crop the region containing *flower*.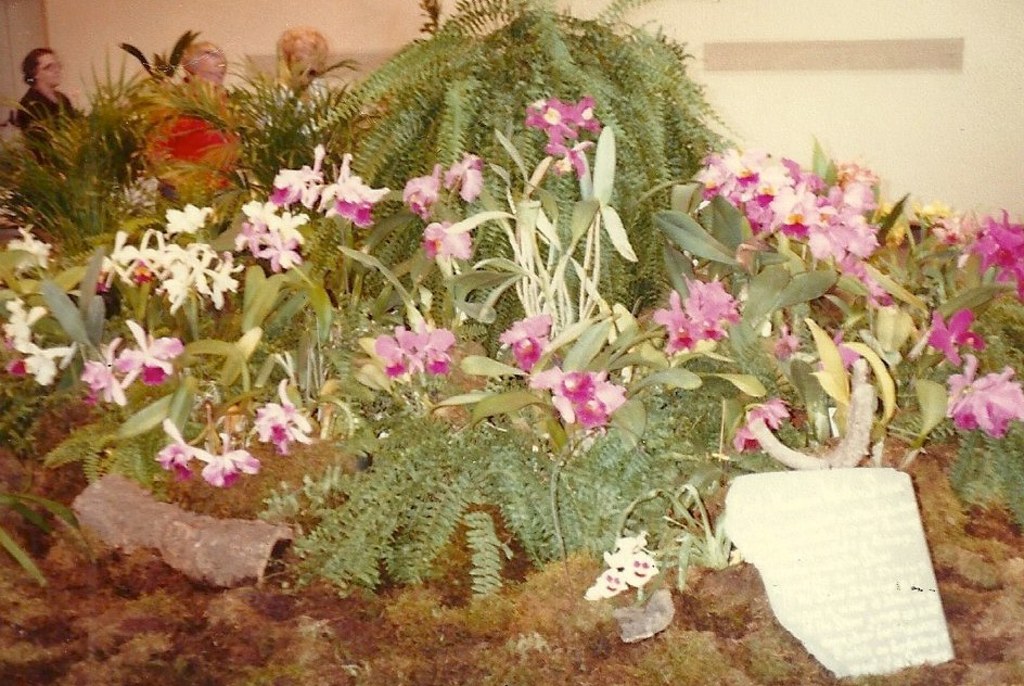
Crop region: 924/305/990/361.
